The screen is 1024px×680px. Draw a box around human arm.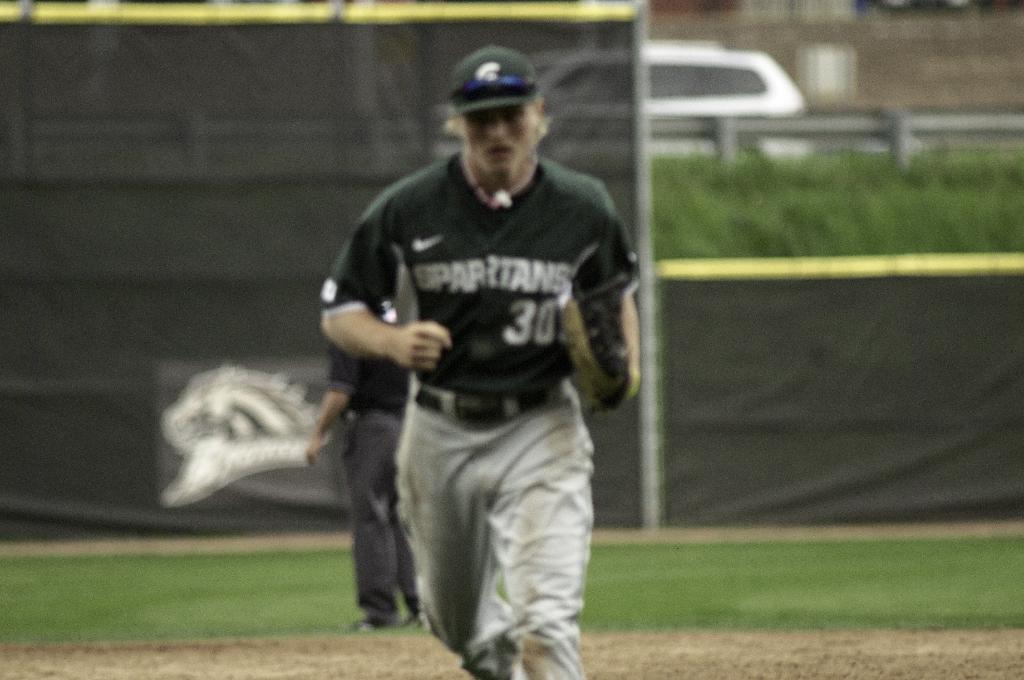
rect(300, 352, 364, 471).
